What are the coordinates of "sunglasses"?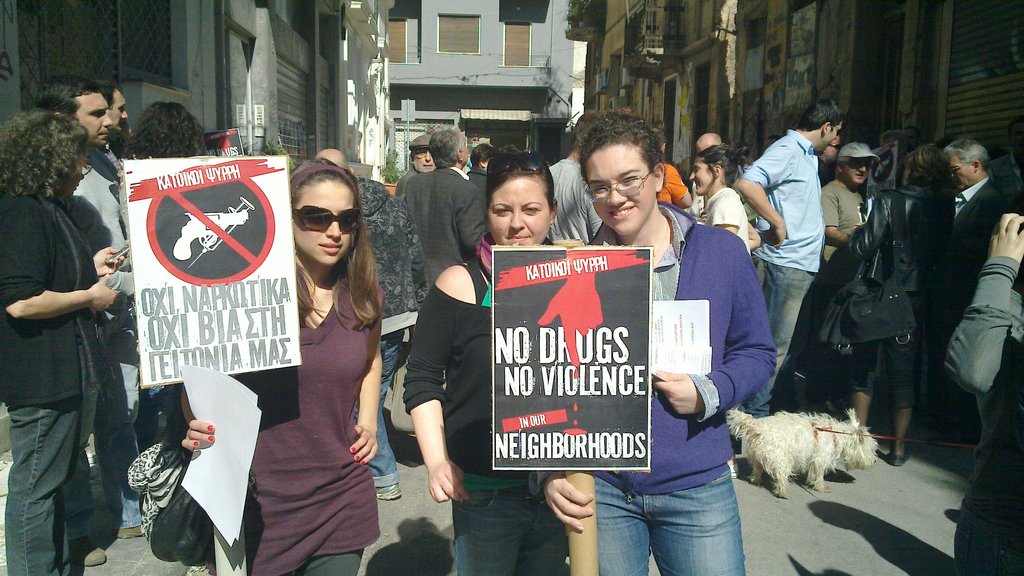
[x1=289, y1=206, x2=364, y2=230].
